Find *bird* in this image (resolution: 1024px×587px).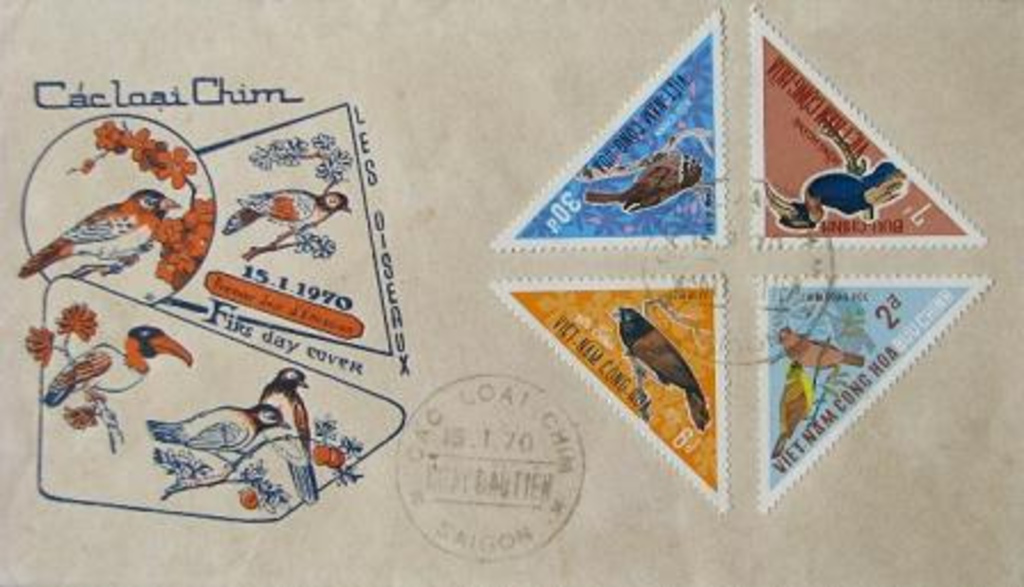
(left=608, top=301, right=713, bottom=443).
